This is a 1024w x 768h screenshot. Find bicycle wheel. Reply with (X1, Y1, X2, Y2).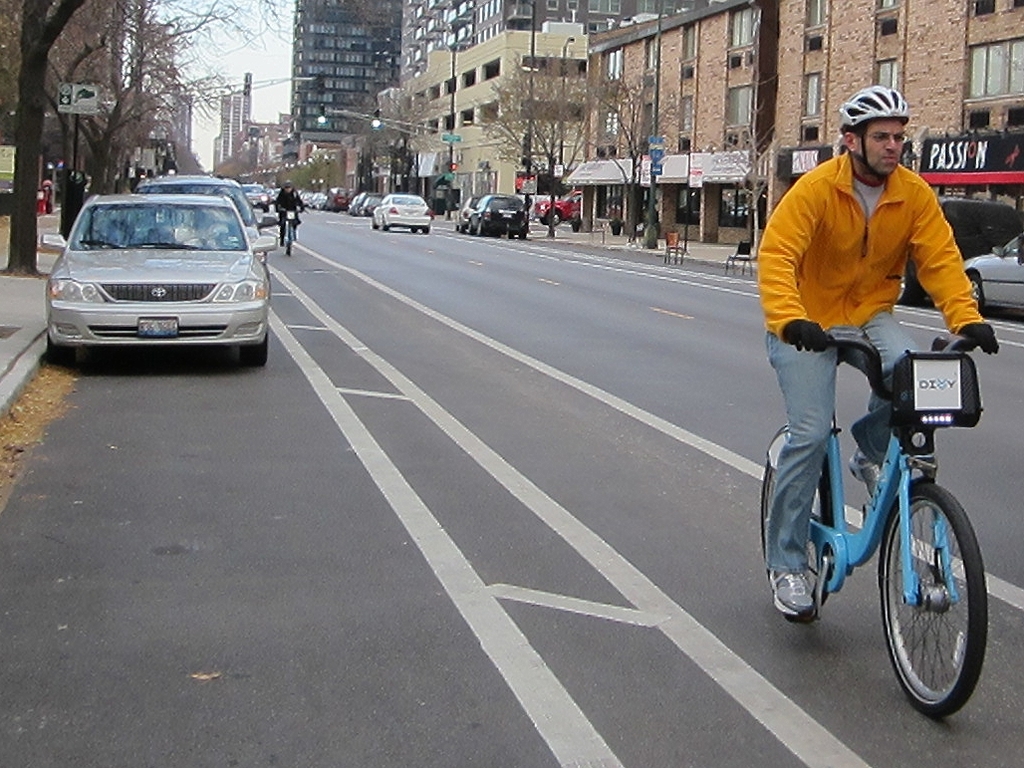
(880, 478, 991, 720).
